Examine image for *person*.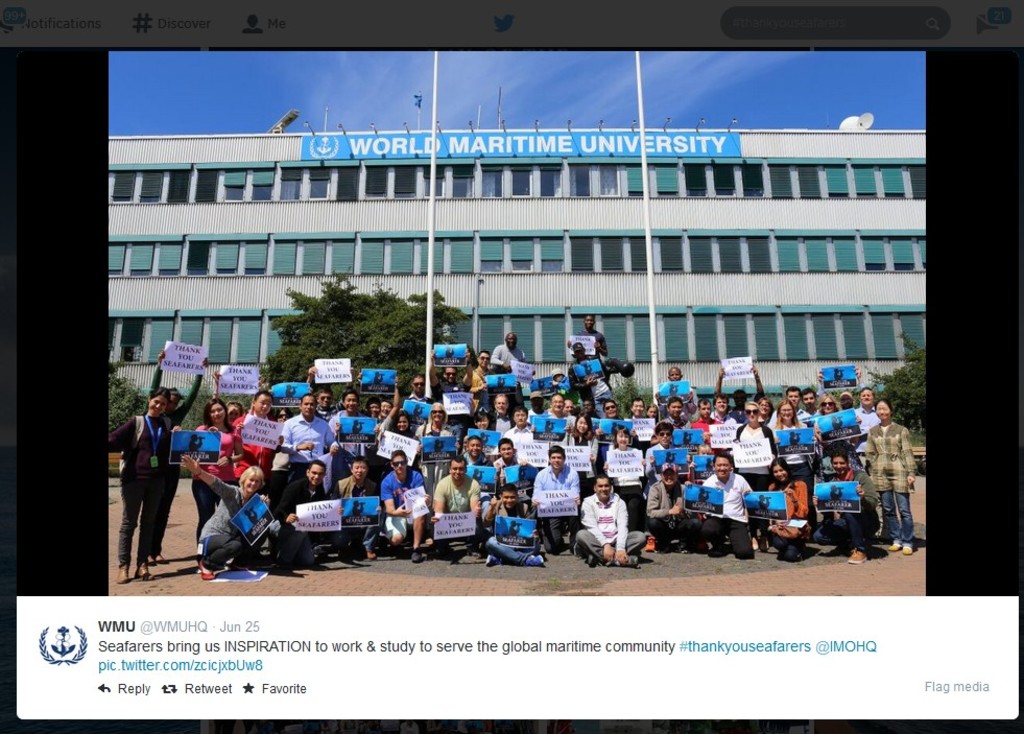
Examination result: BBox(563, 307, 608, 357).
